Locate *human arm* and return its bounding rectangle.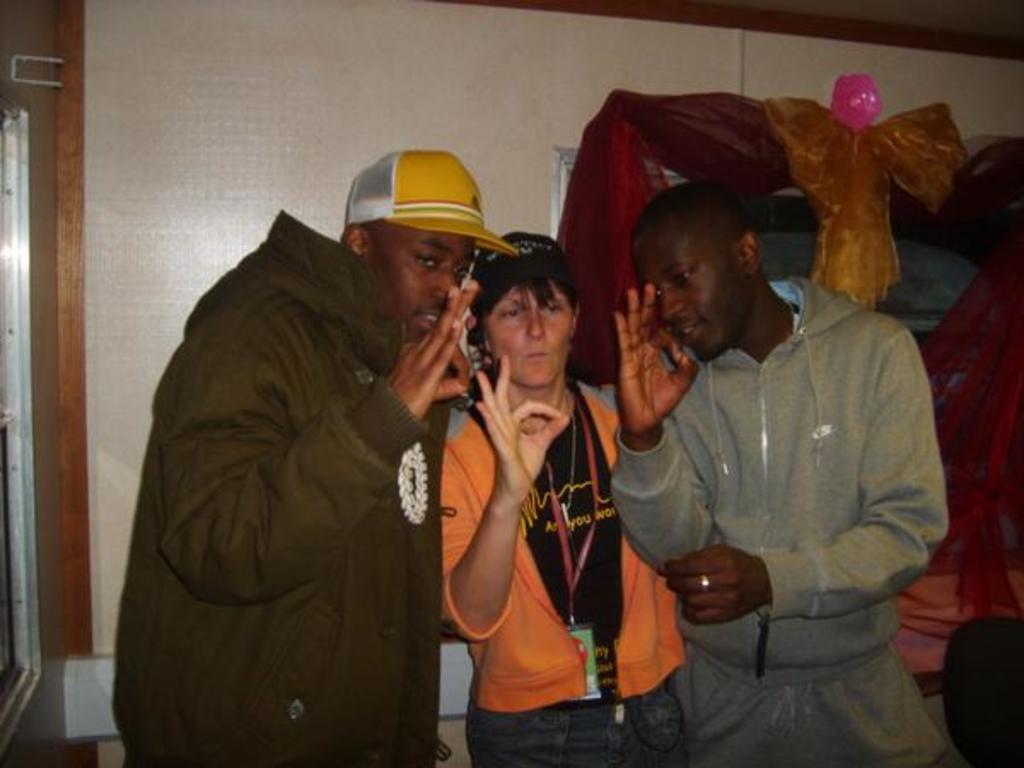
(left=164, top=276, right=473, bottom=608).
